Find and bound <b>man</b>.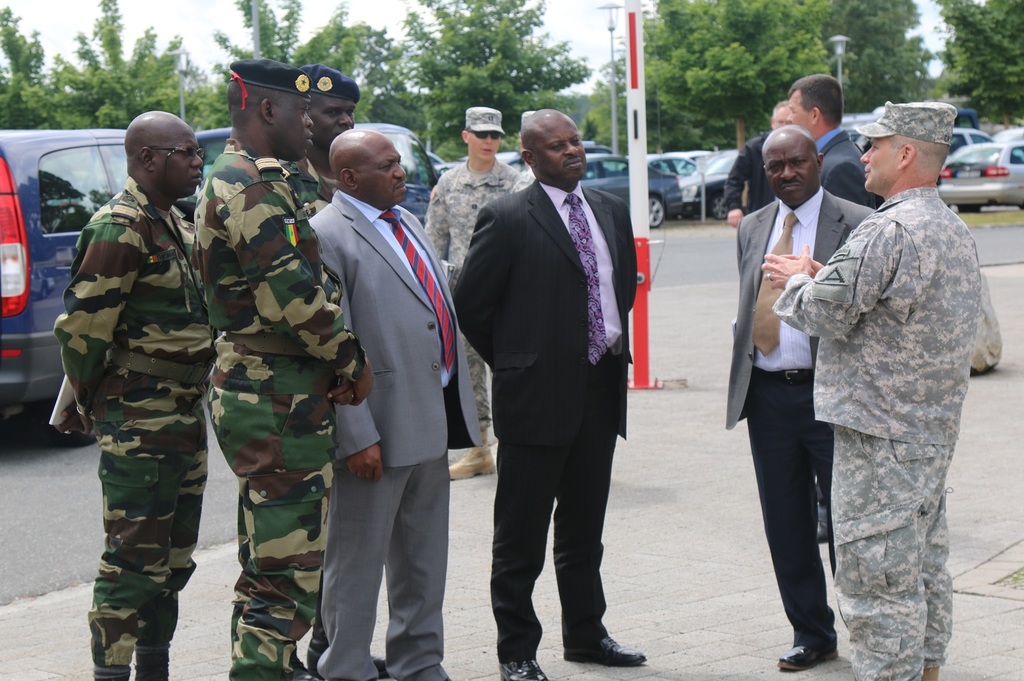
Bound: 760,104,980,680.
